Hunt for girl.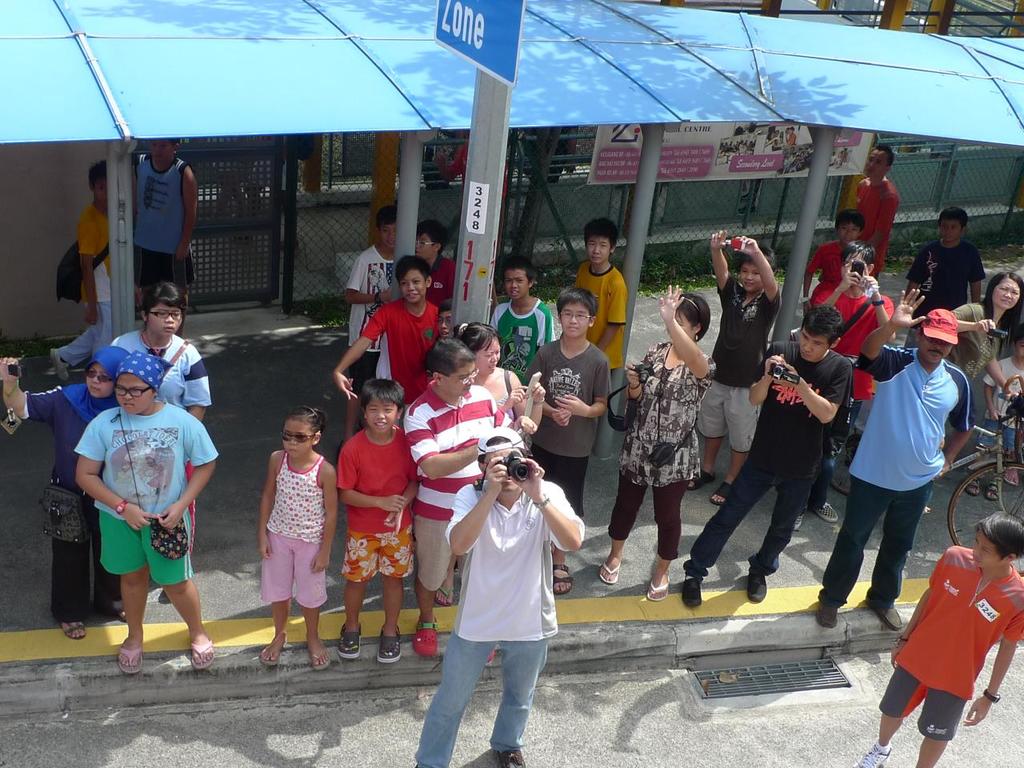
Hunted down at bbox(258, 408, 340, 670).
